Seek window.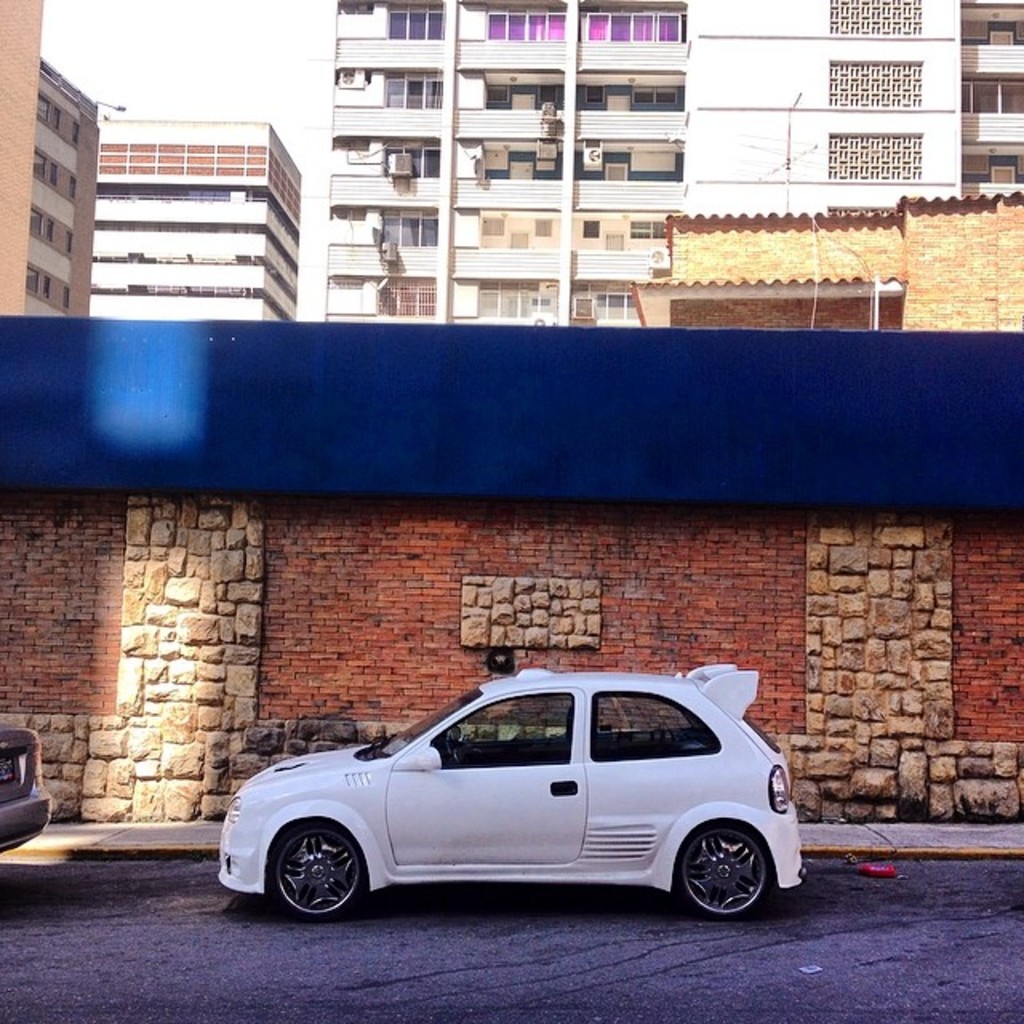
select_region(382, 203, 437, 246).
